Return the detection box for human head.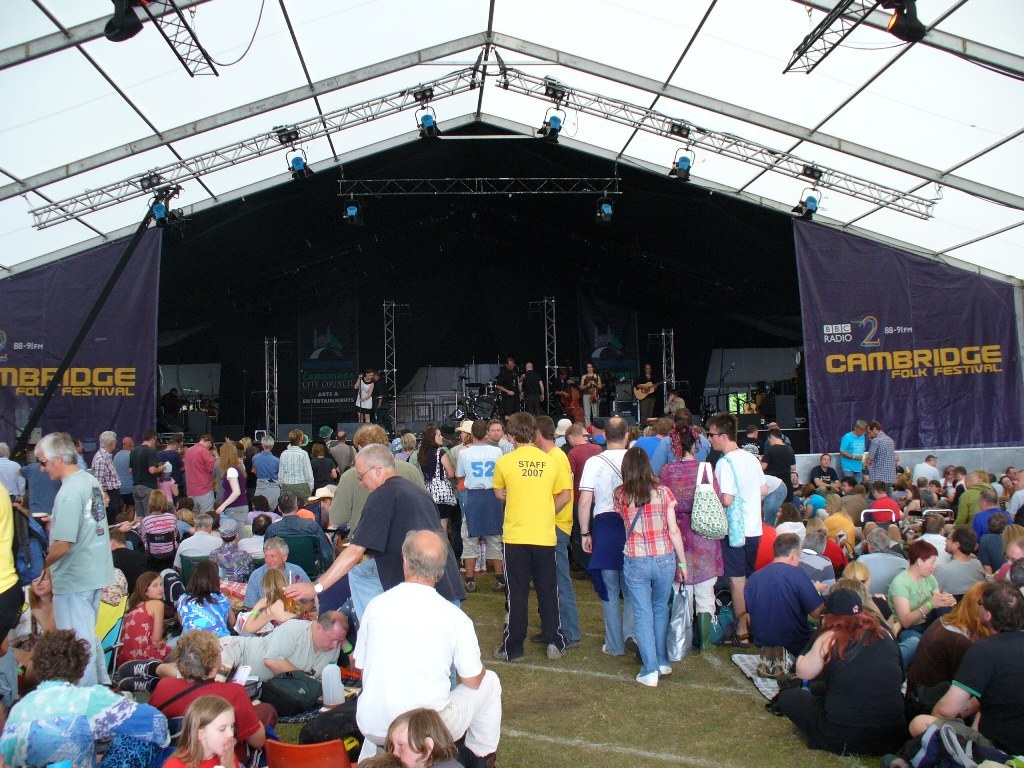
(38,634,98,678).
